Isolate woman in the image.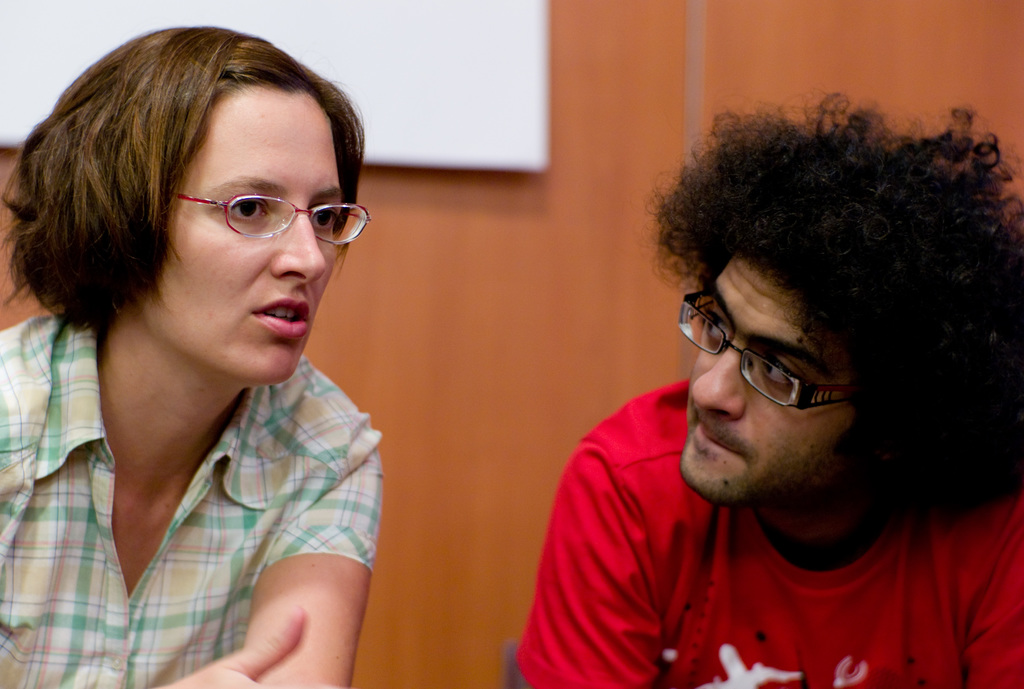
Isolated region: region(505, 101, 1023, 688).
